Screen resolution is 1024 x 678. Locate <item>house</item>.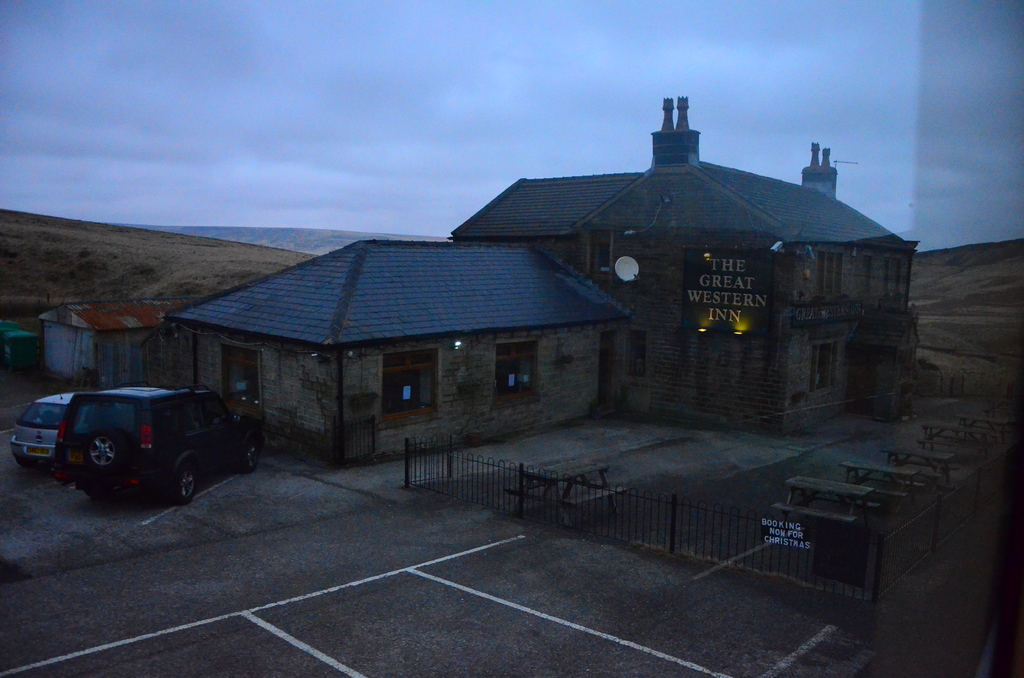
x1=464 y1=102 x2=904 y2=430.
